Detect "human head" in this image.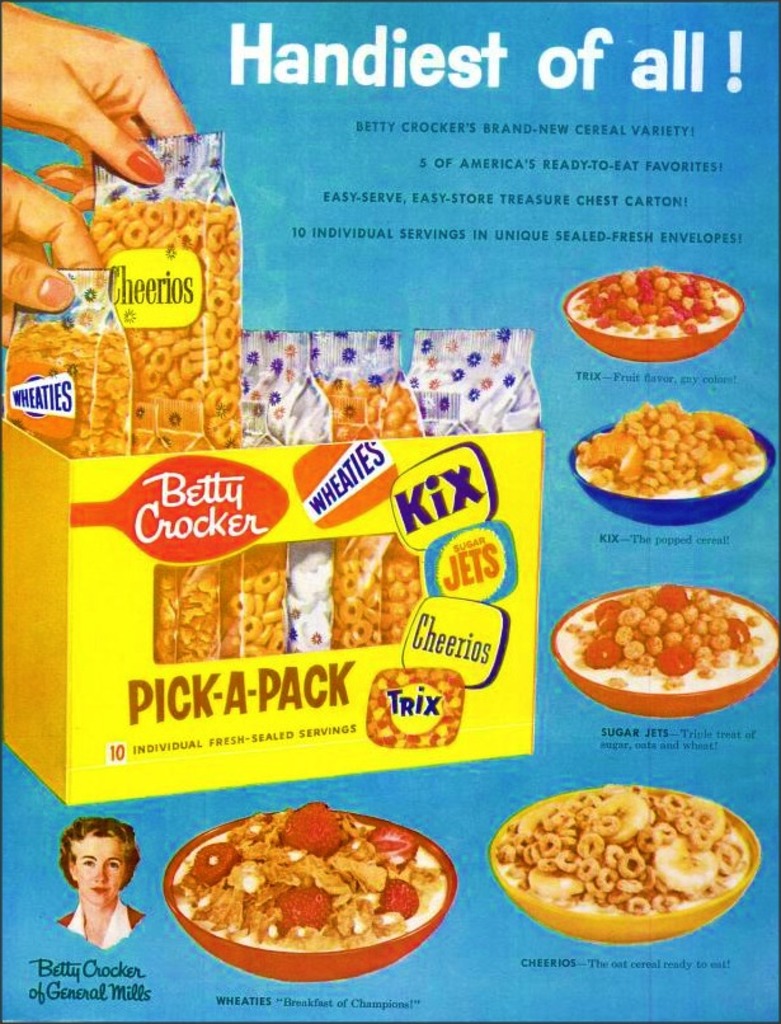
Detection: bbox(53, 822, 149, 925).
